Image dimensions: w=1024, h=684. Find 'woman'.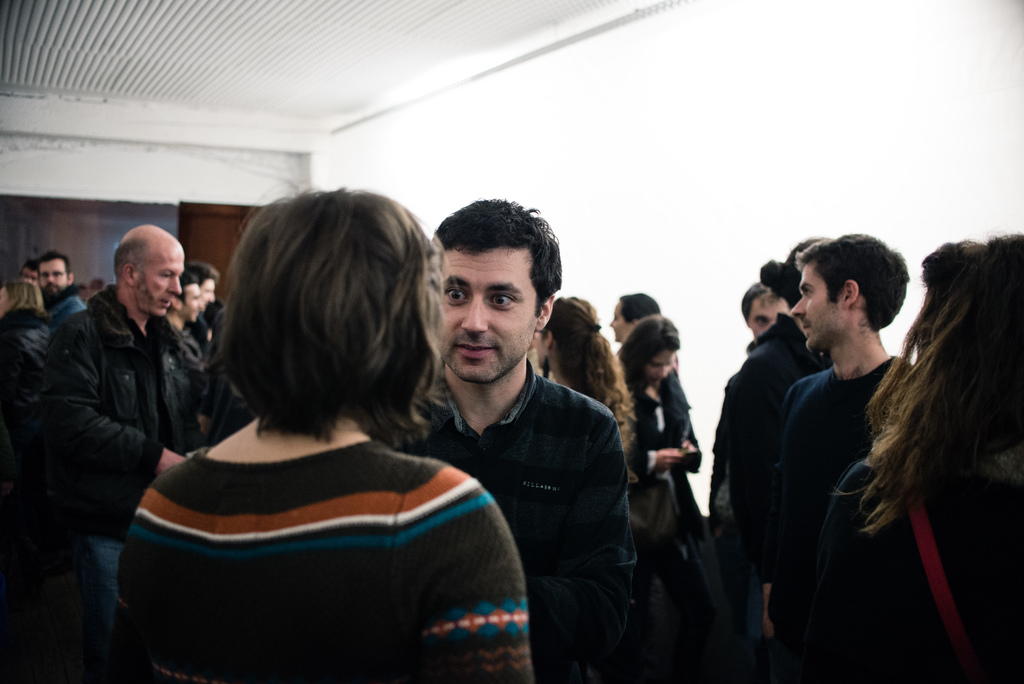
[116, 177, 514, 683].
